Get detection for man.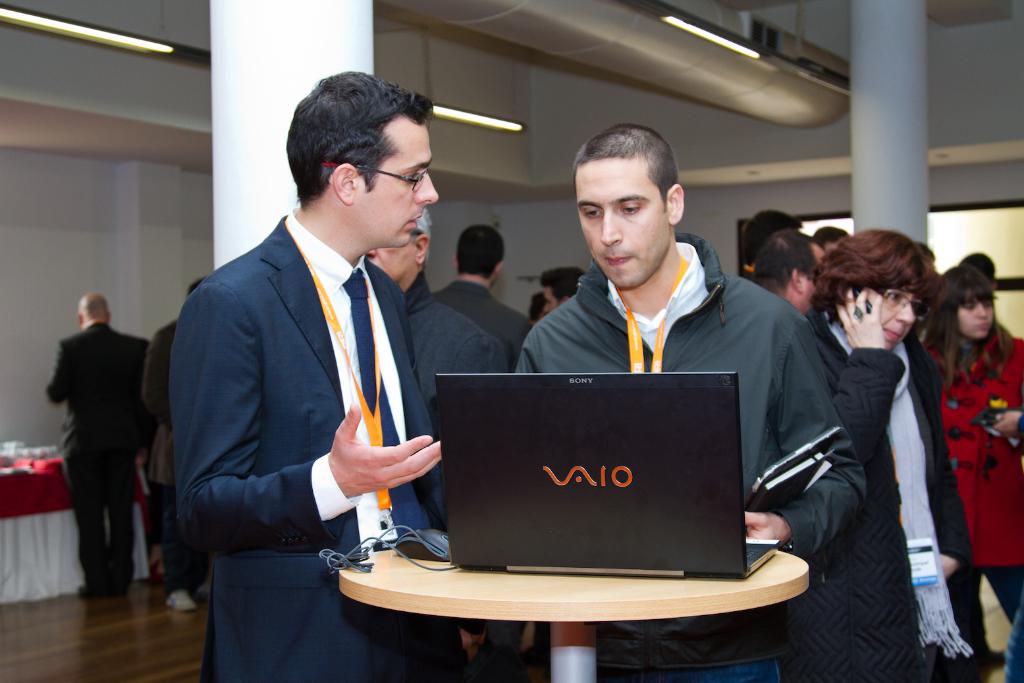
Detection: bbox=[367, 207, 504, 442].
